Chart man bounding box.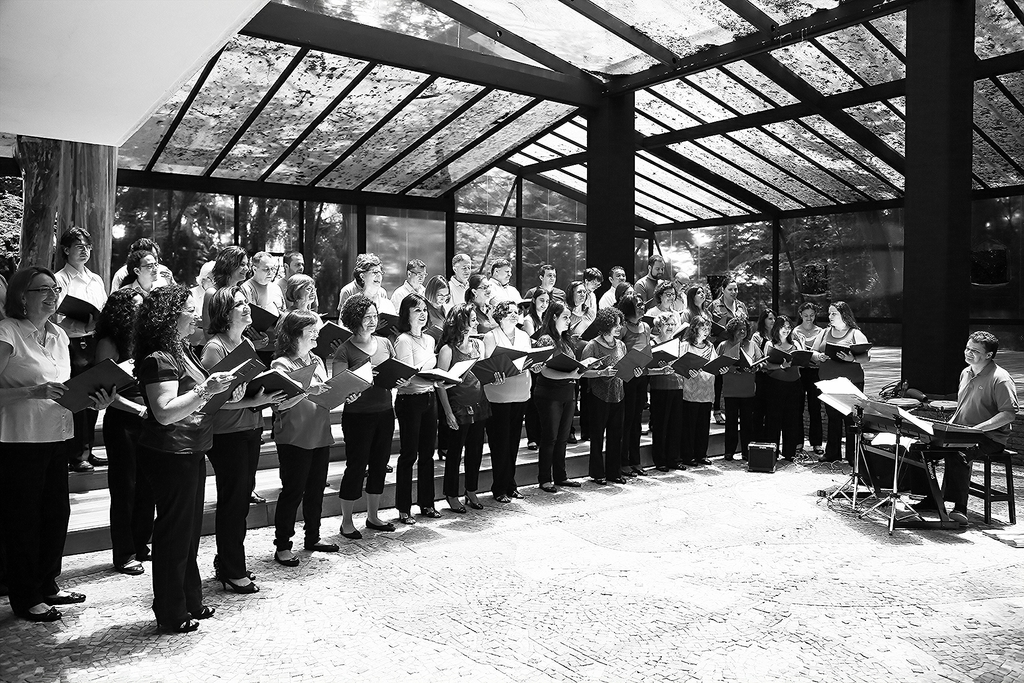
Charted: pyautogui.locateOnScreen(525, 263, 567, 302).
